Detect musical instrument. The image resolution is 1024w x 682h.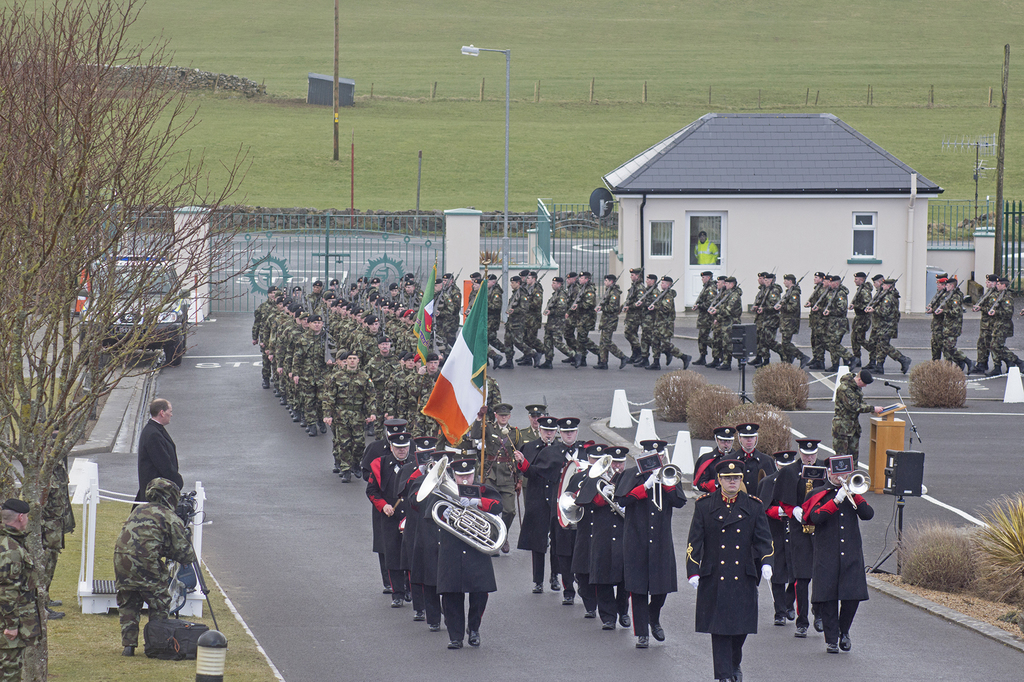
(415, 456, 508, 554).
